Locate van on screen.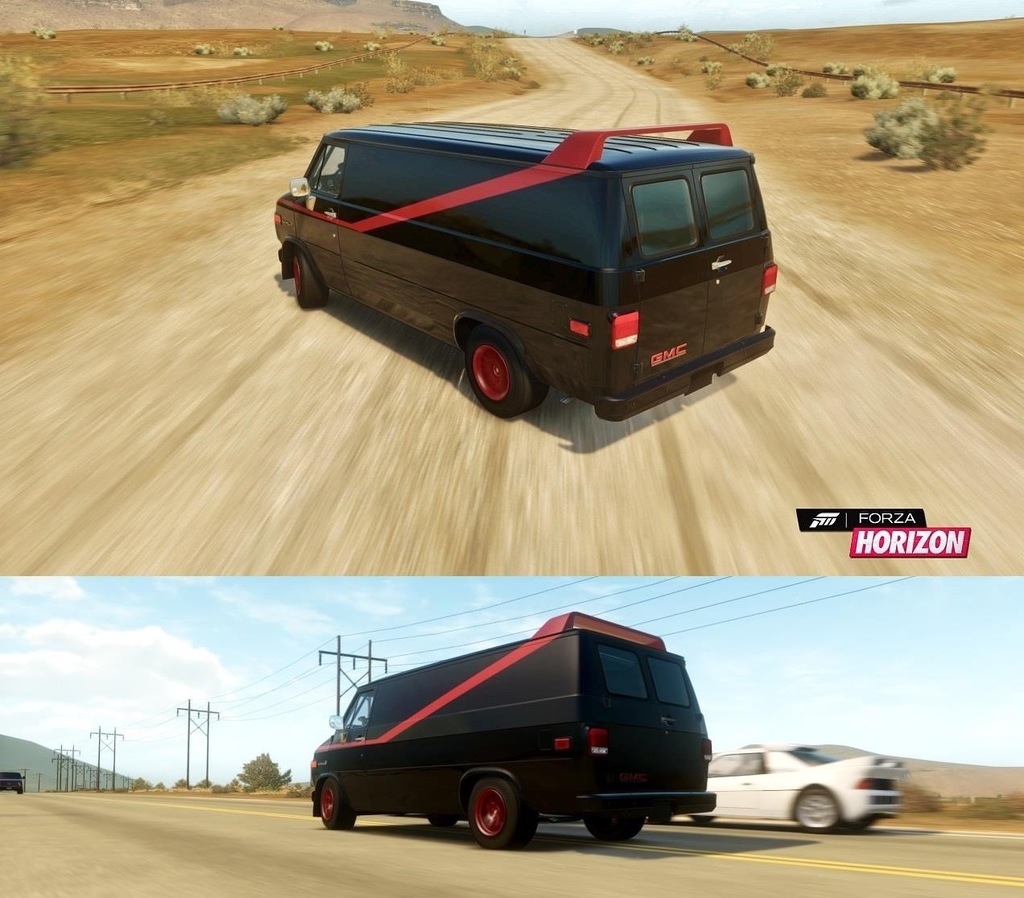
On screen at <region>305, 606, 716, 847</region>.
